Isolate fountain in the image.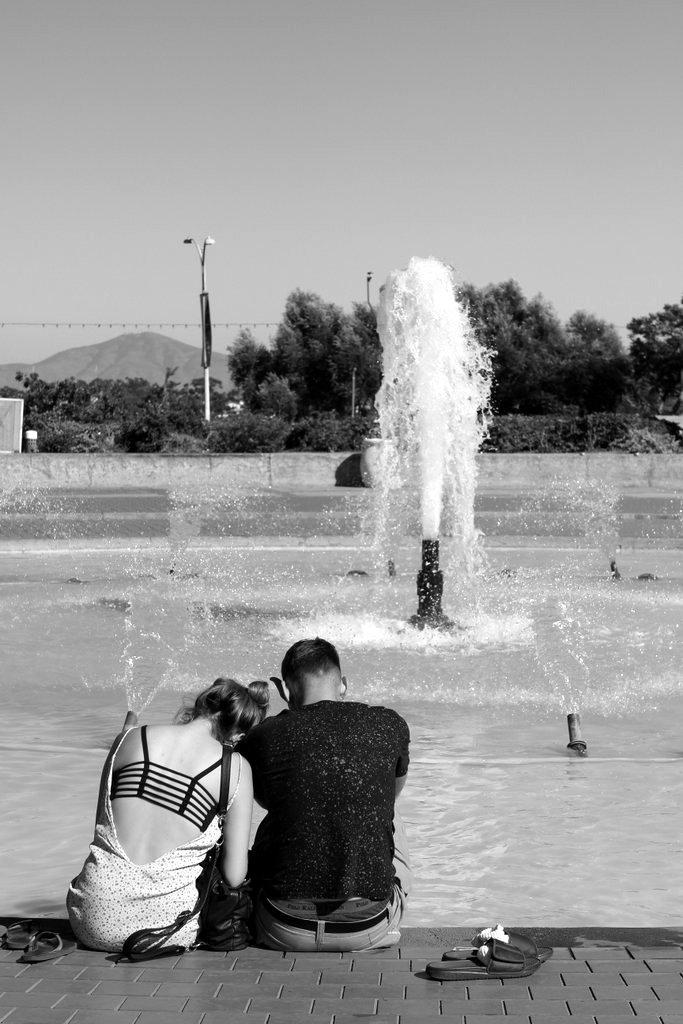
Isolated region: rect(340, 247, 541, 659).
